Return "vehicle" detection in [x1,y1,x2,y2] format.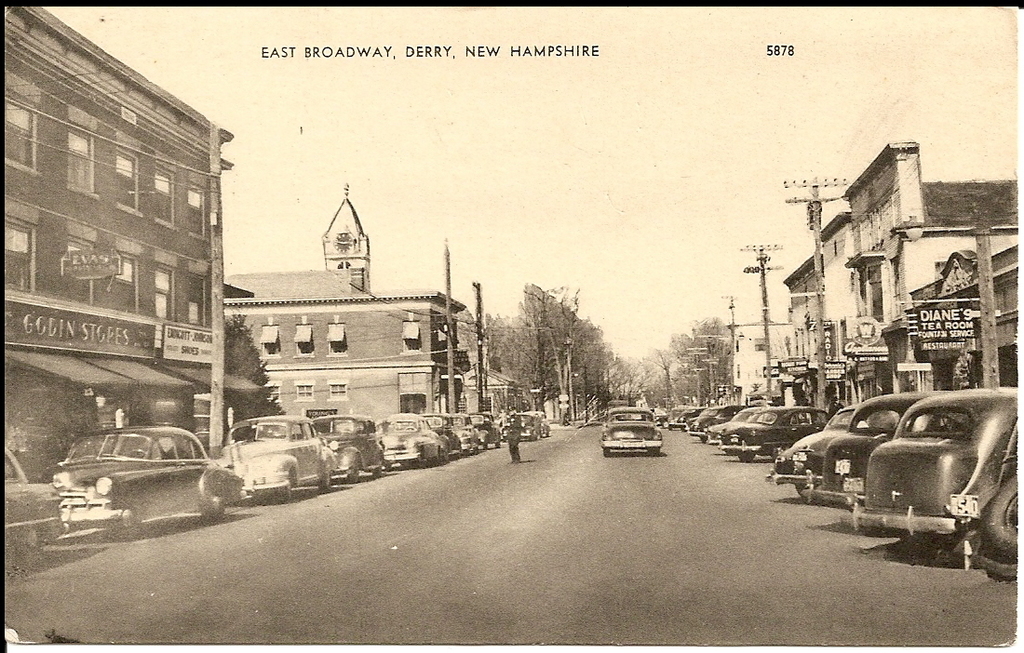
[451,412,481,458].
